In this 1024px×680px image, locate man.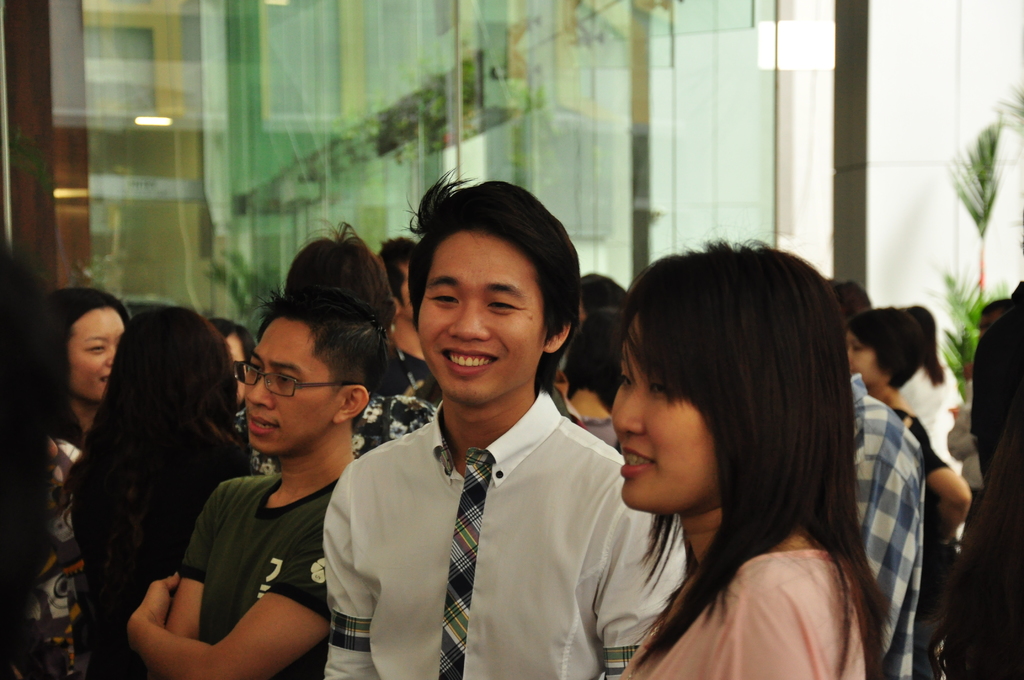
Bounding box: bbox=[127, 310, 397, 679].
